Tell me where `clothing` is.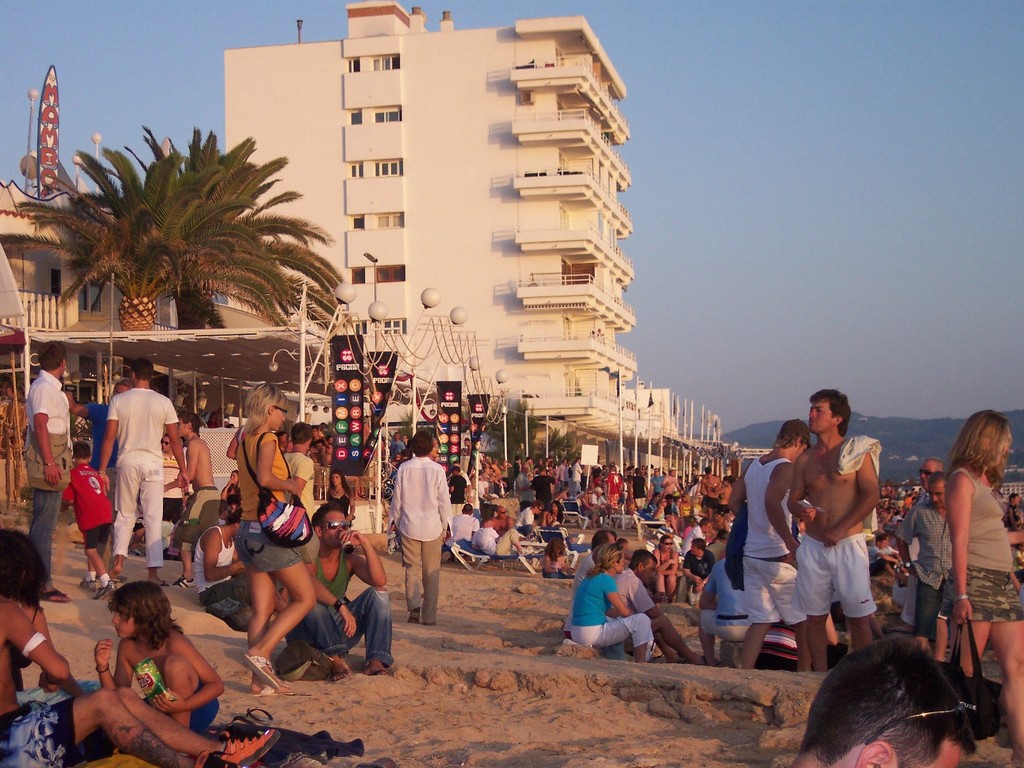
`clothing` is at l=543, t=555, r=562, b=576.
